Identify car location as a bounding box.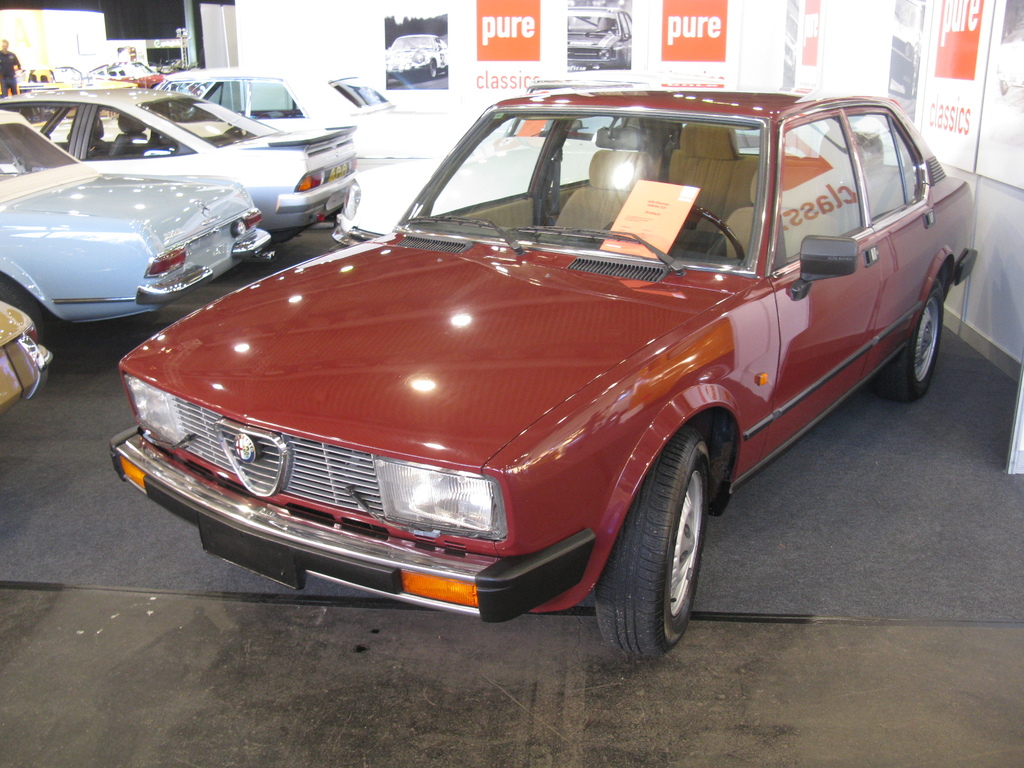
select_region(385, 38, 451, 80).
